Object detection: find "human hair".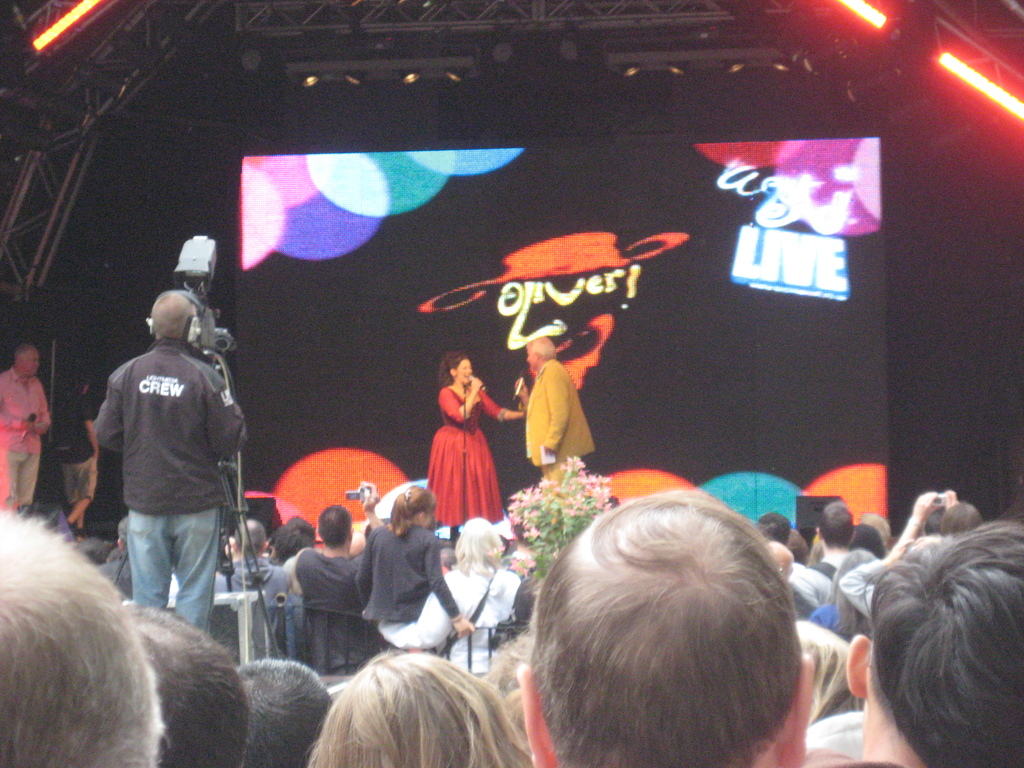
457/520/514/576.
